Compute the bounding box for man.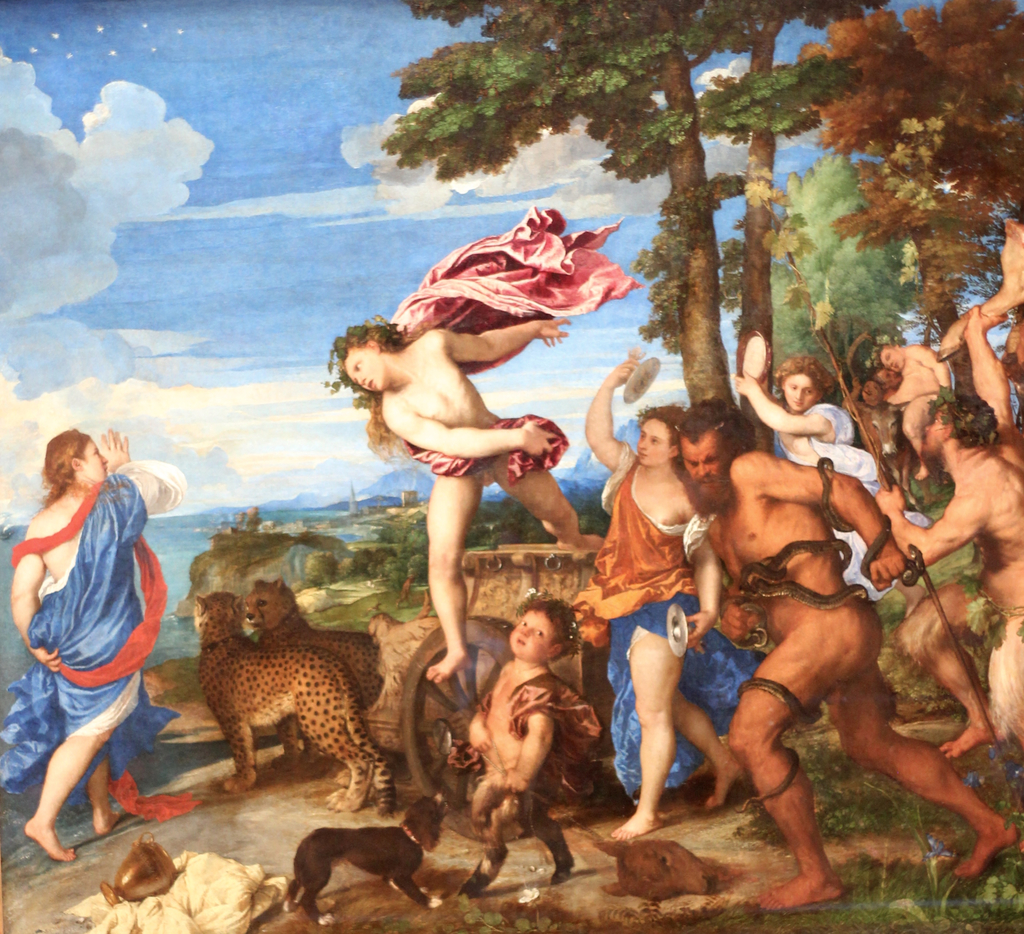
(679,401,1020,917).
